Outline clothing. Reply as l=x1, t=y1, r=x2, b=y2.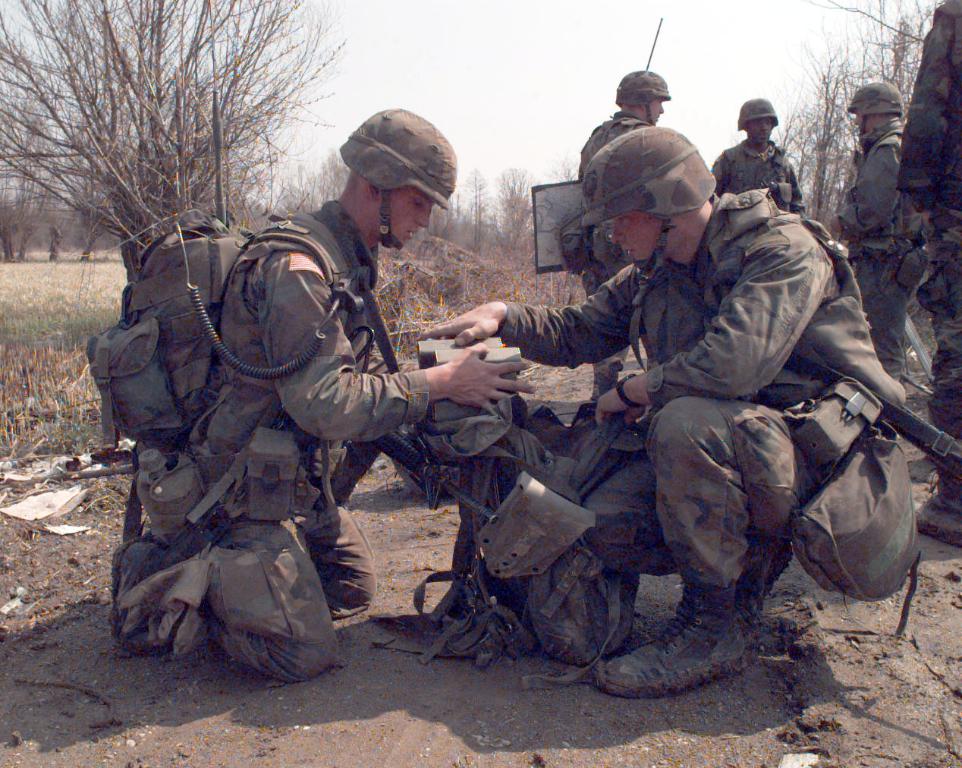
l=898, t=0, r=961, b=506.
